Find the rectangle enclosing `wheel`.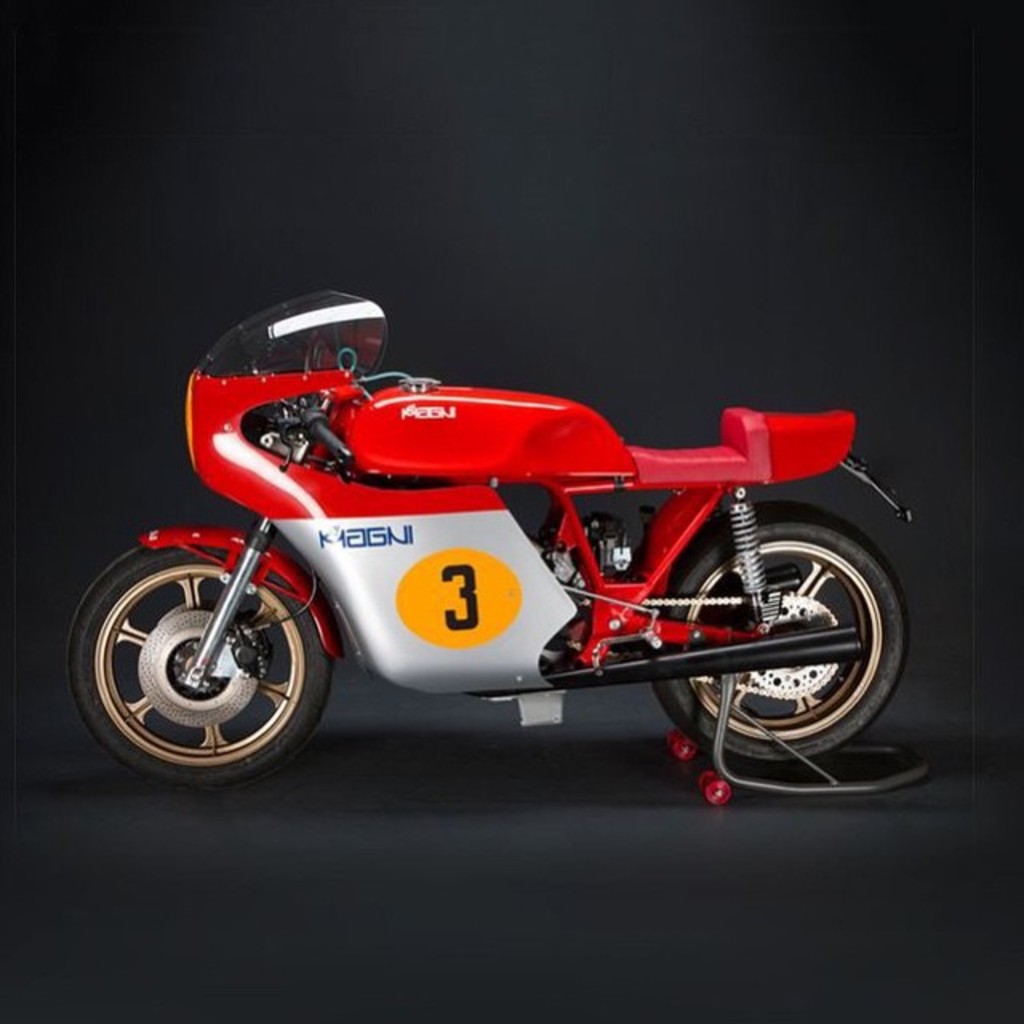
653, 502, 904, 763.
